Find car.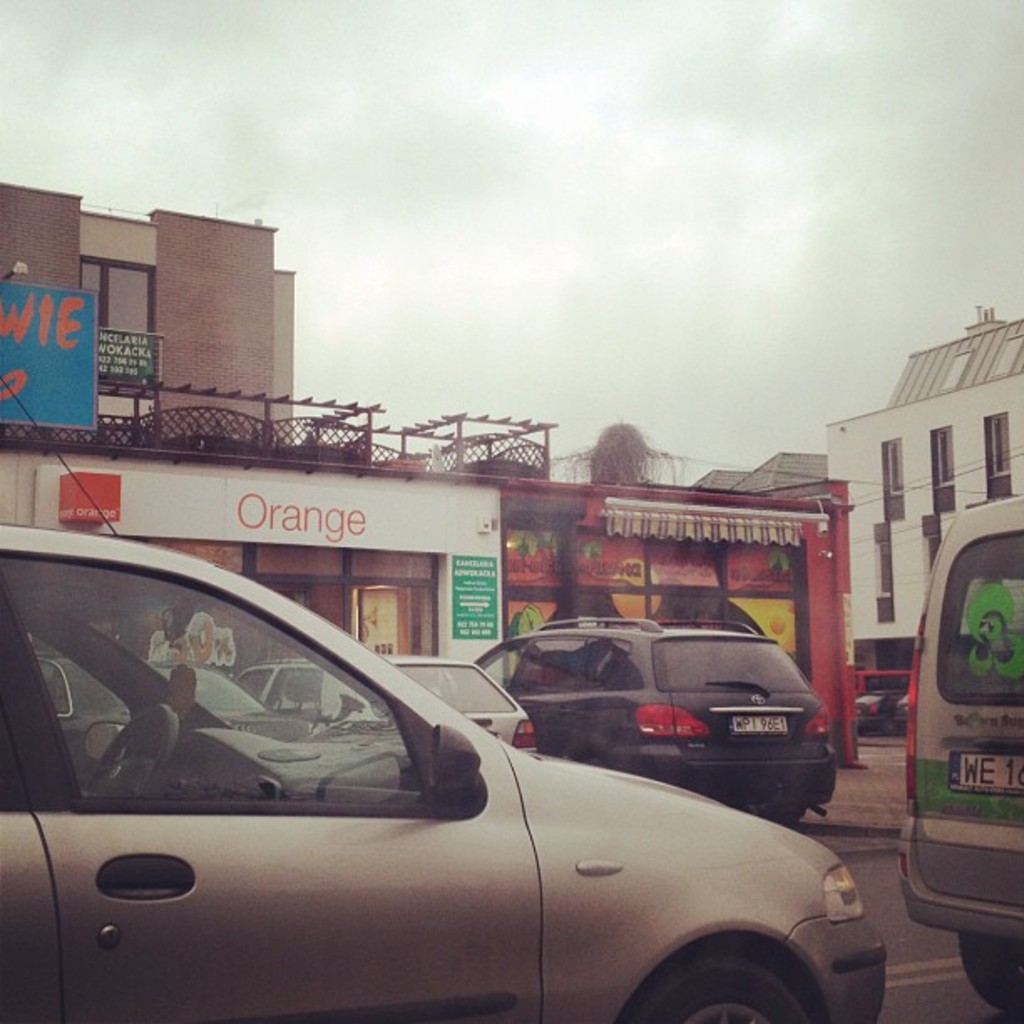
region(902, 487, 1022, 1022).
